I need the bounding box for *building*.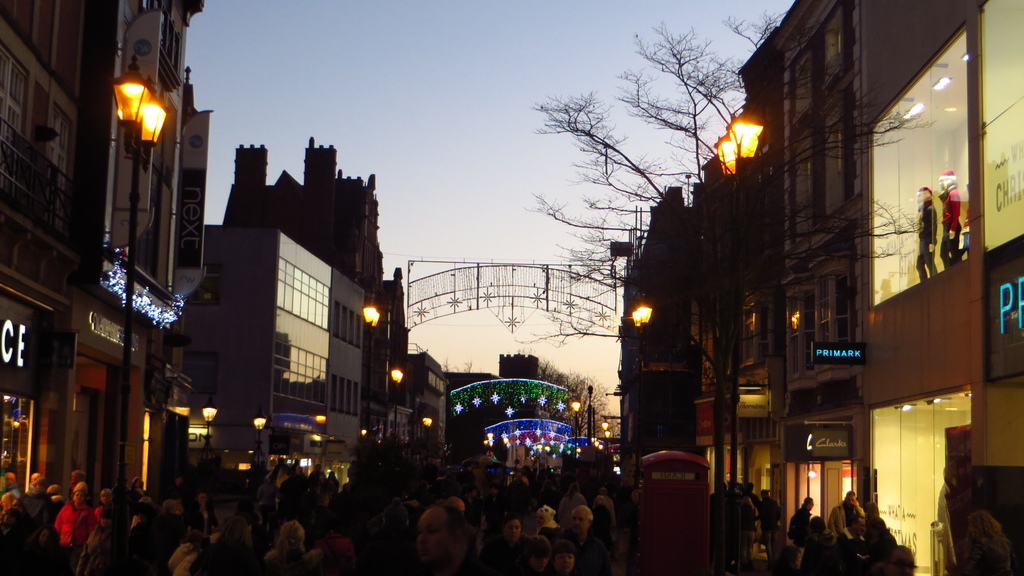
Here it is: [left=187, top=223, right=362, bottom=483].
